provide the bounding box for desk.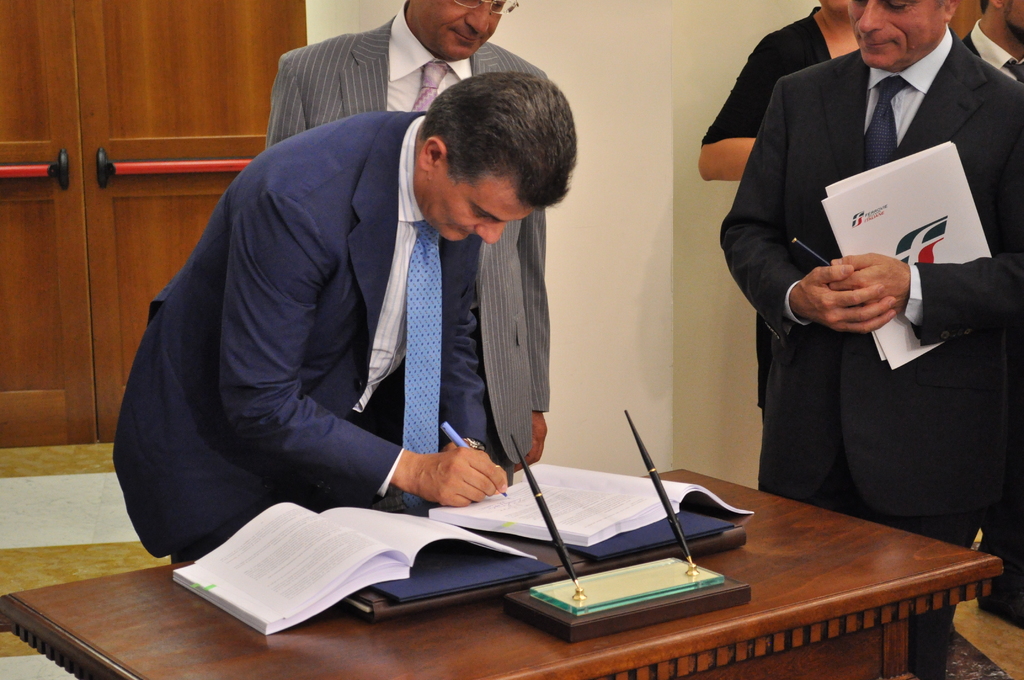
(x1=0, y1=467, x2=1002, y2=679).
